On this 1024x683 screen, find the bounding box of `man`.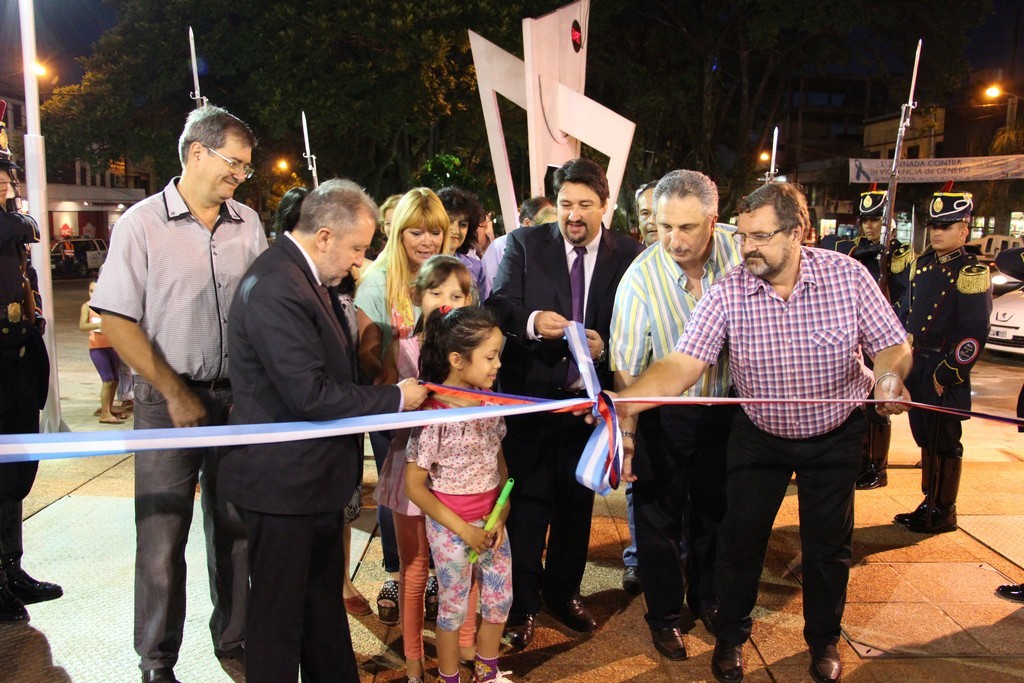
Bounding box: Rect(203, 171, 433, 682).
